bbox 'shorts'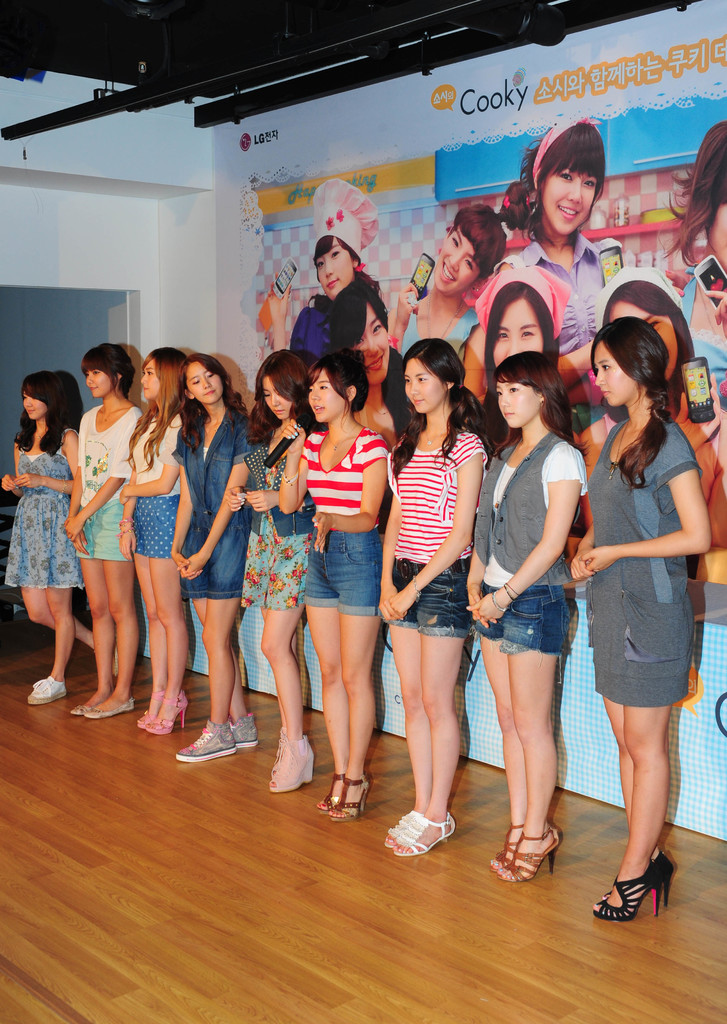
rect(473, 583, 571, 652)
